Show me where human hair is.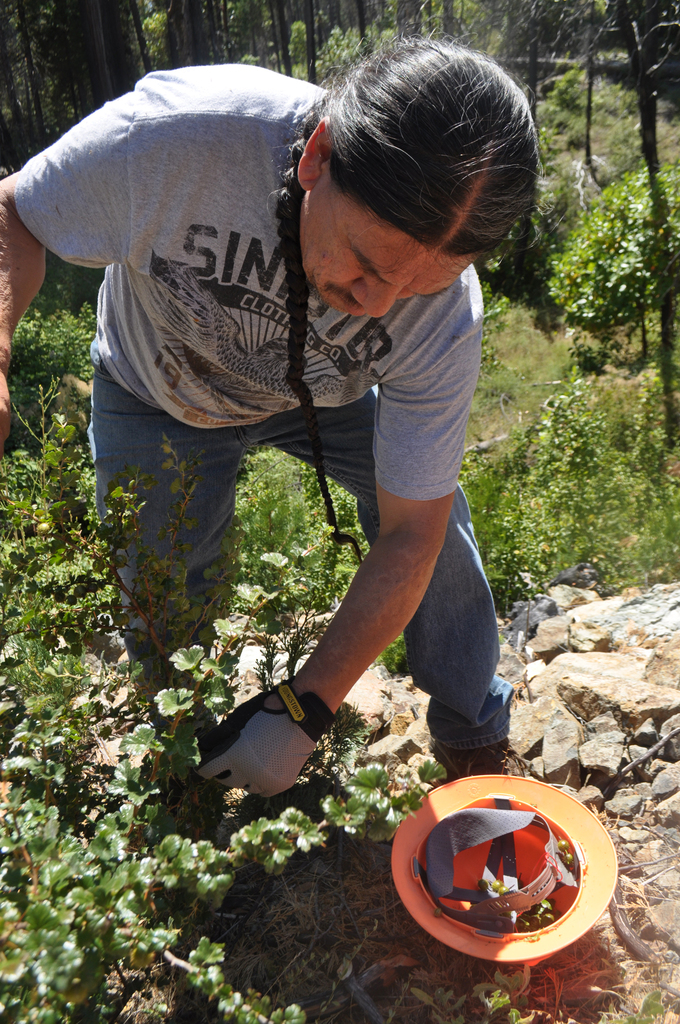
human hair is at locate(314, 36, 537, 289).
